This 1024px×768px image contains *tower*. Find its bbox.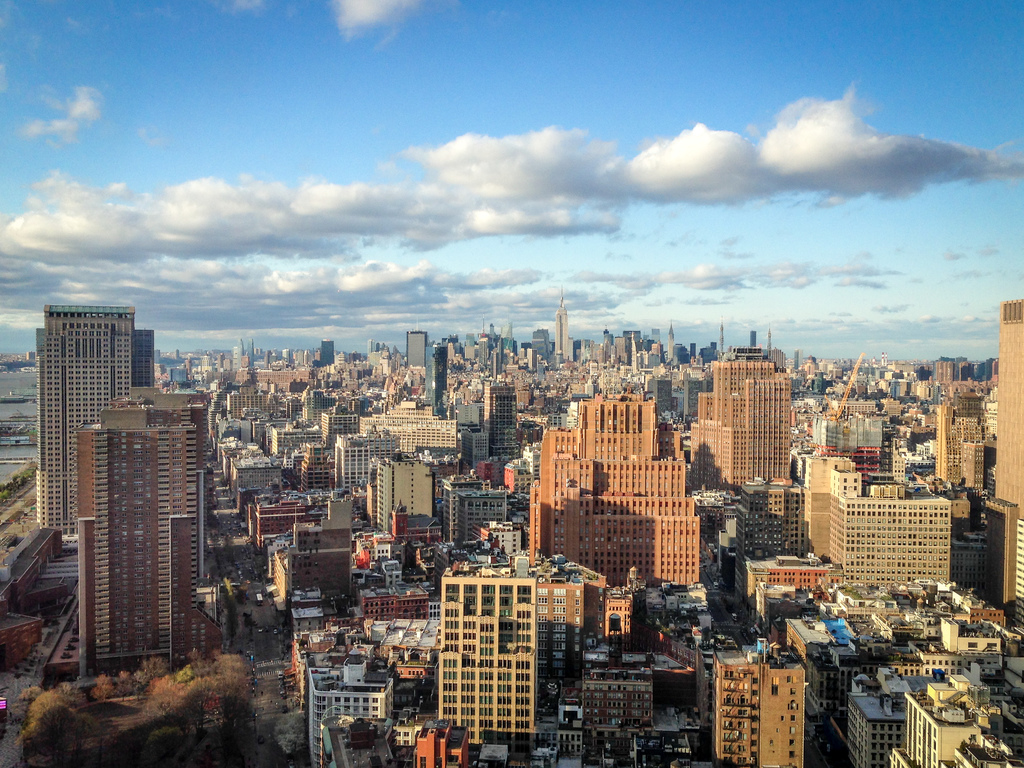
[416,541,558,748].
